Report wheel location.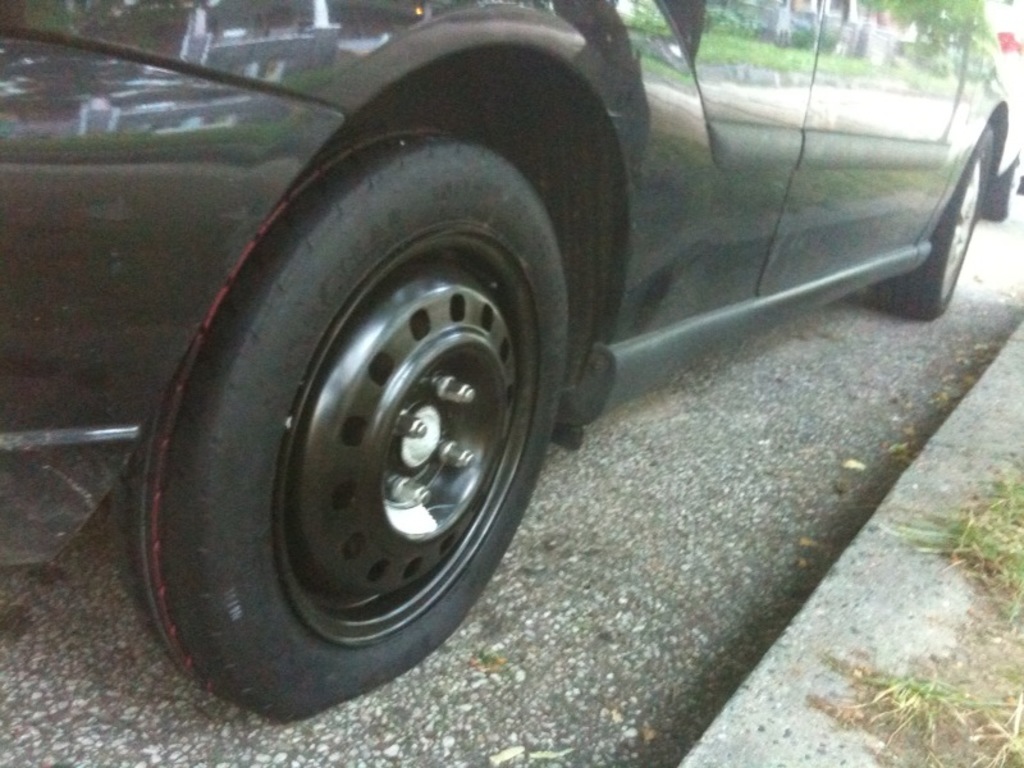
Report: [116, 125, 570, 726].
